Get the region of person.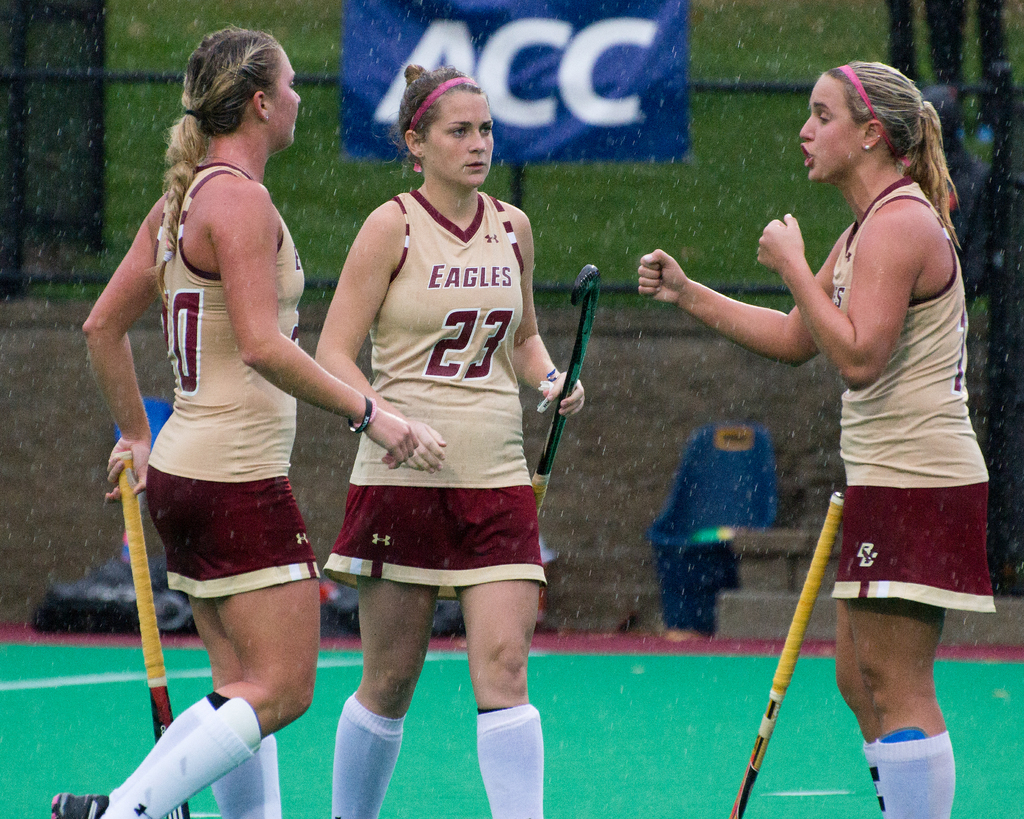
294:55:573:790.
